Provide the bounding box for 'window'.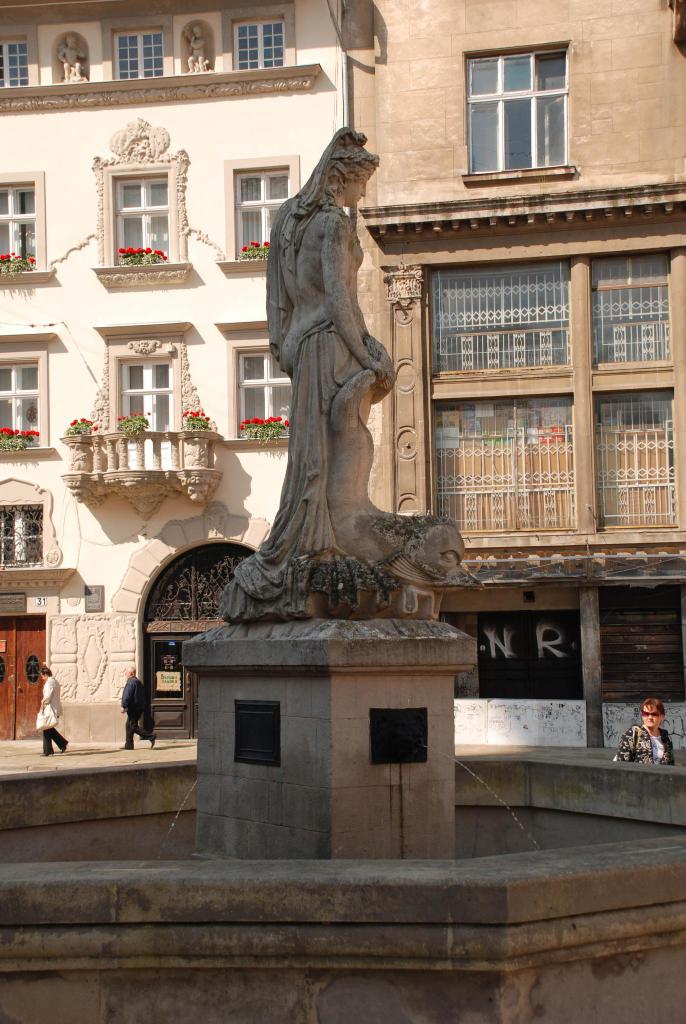
BBox(0, 501, 45, 567).
